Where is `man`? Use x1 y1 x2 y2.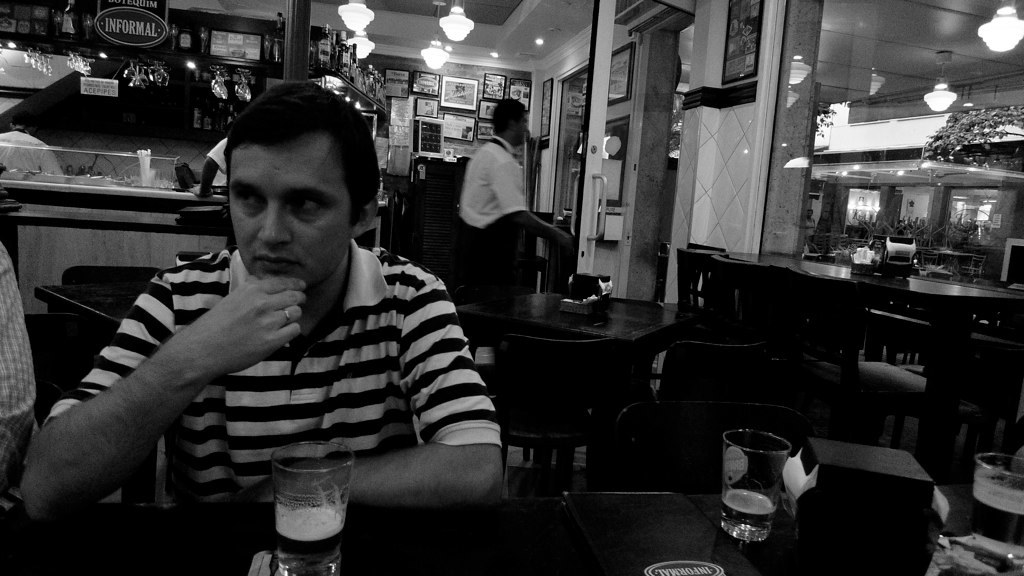
456 101 573 302.
